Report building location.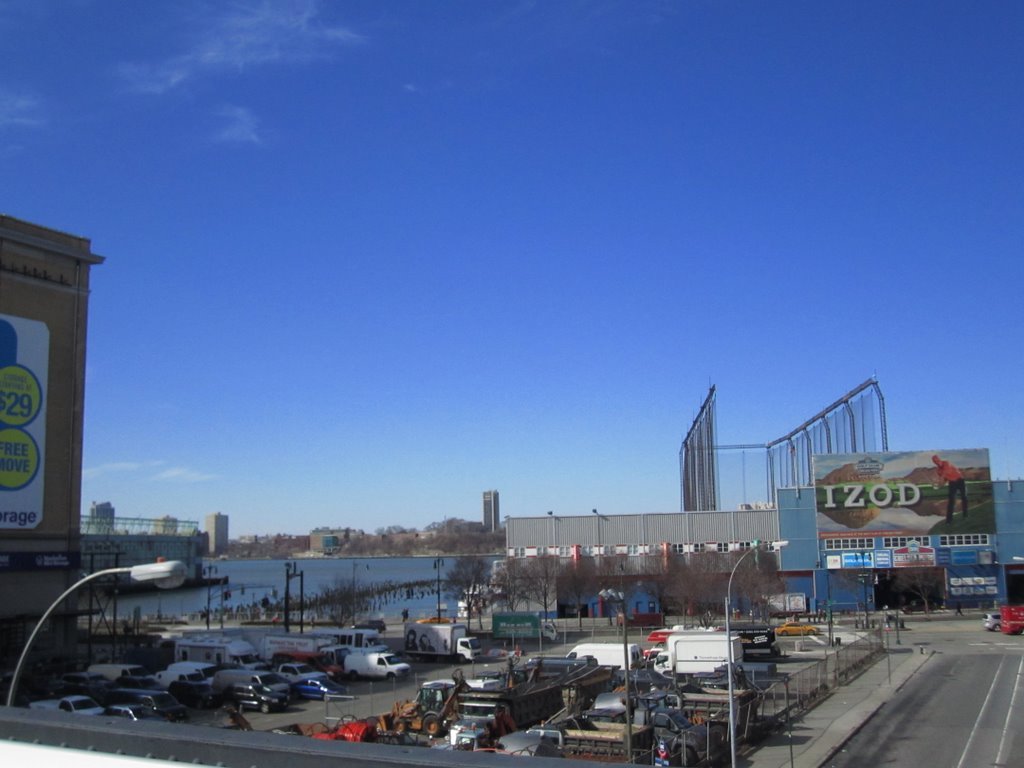
Report: <box>206,513,227,554</box>.
